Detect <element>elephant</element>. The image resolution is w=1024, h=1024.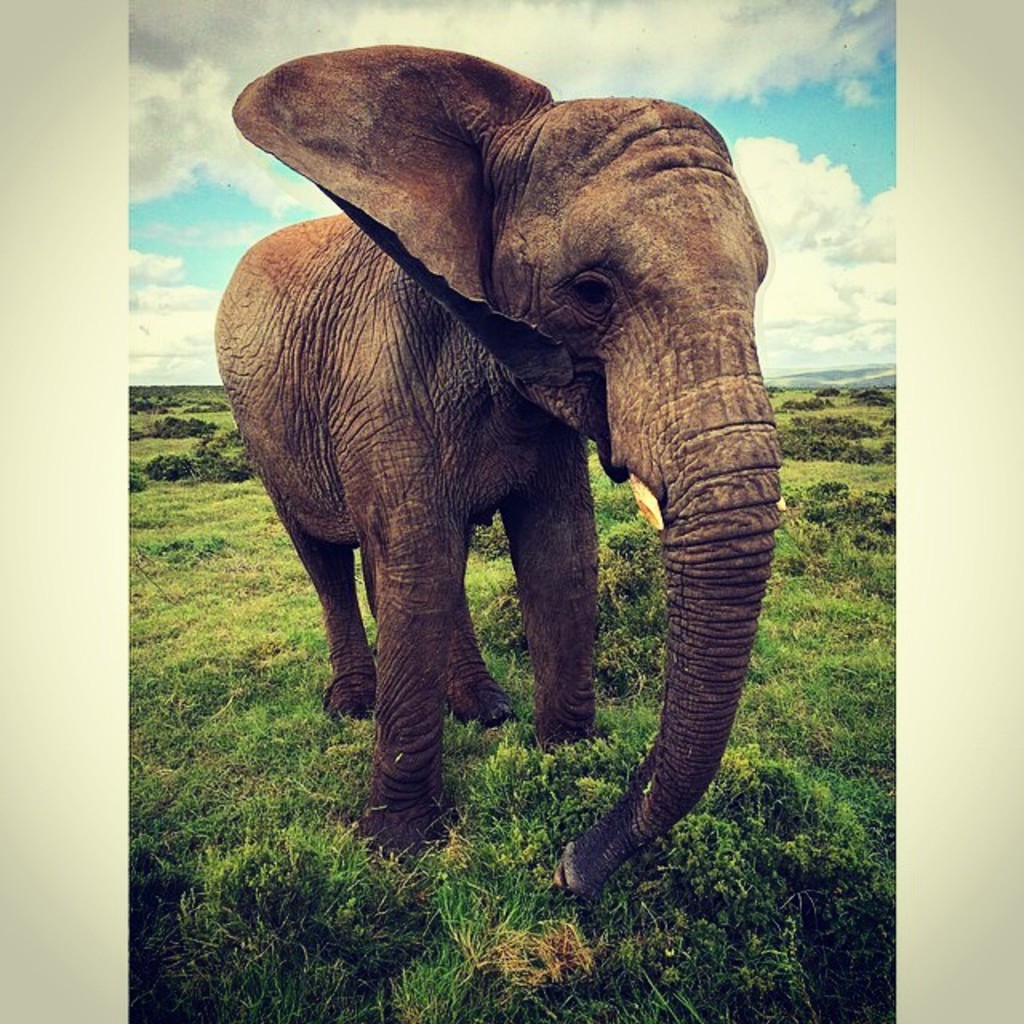
[left=189, top=34, right=819, bottom=917].
